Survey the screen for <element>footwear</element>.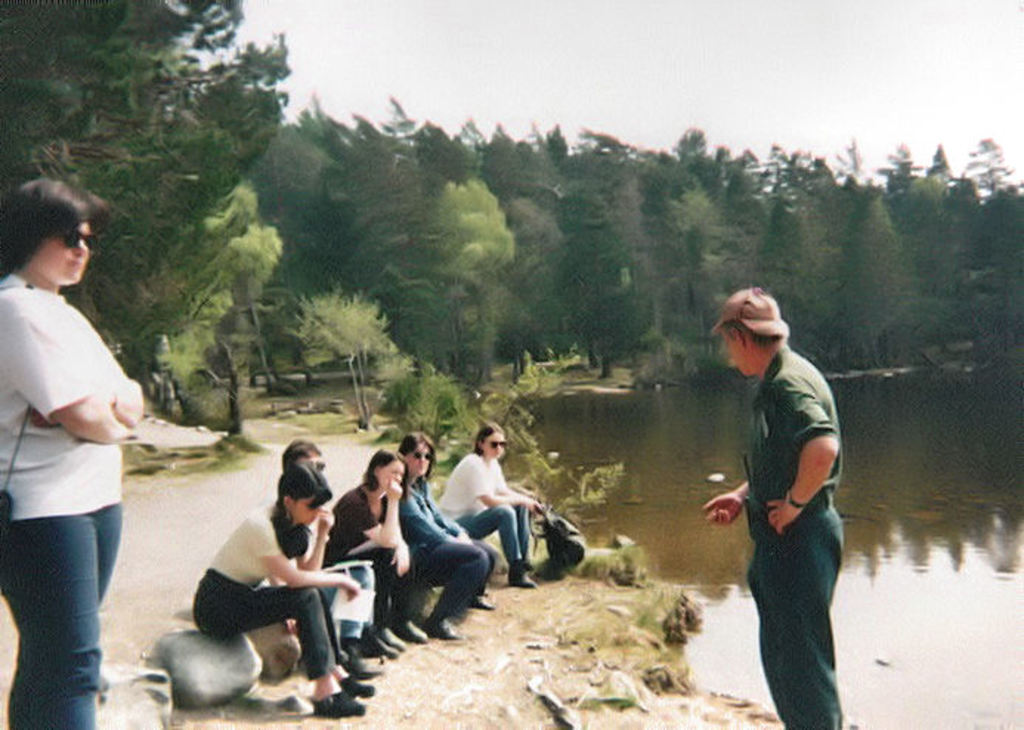
Survey found: BBox(316, 689, 366, 712).
